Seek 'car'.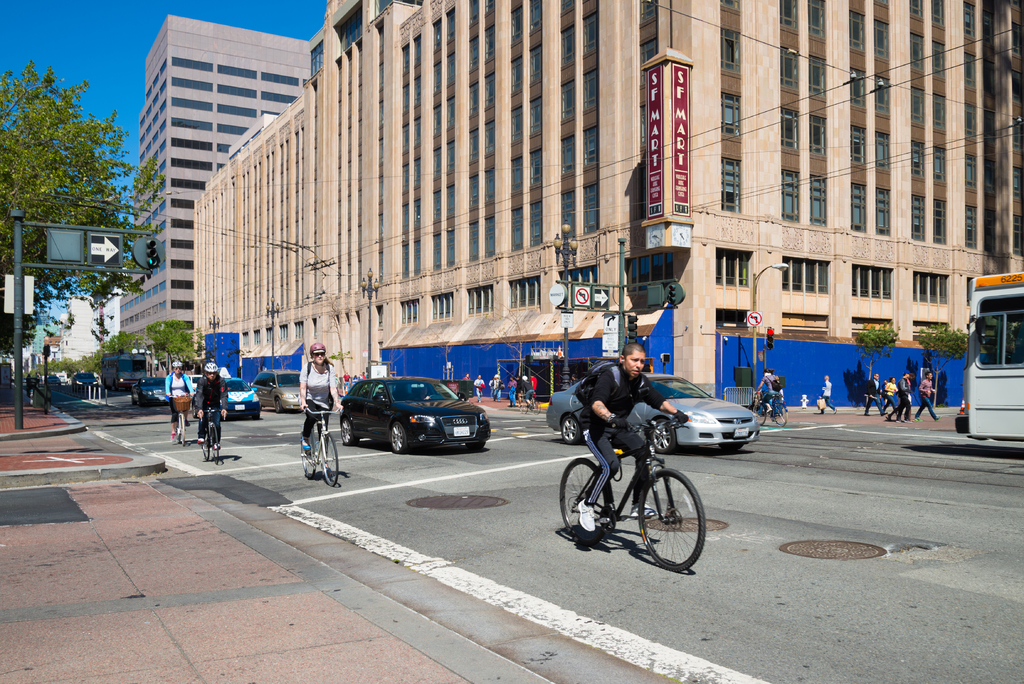
bbox=[45, 373, 63, 389].
